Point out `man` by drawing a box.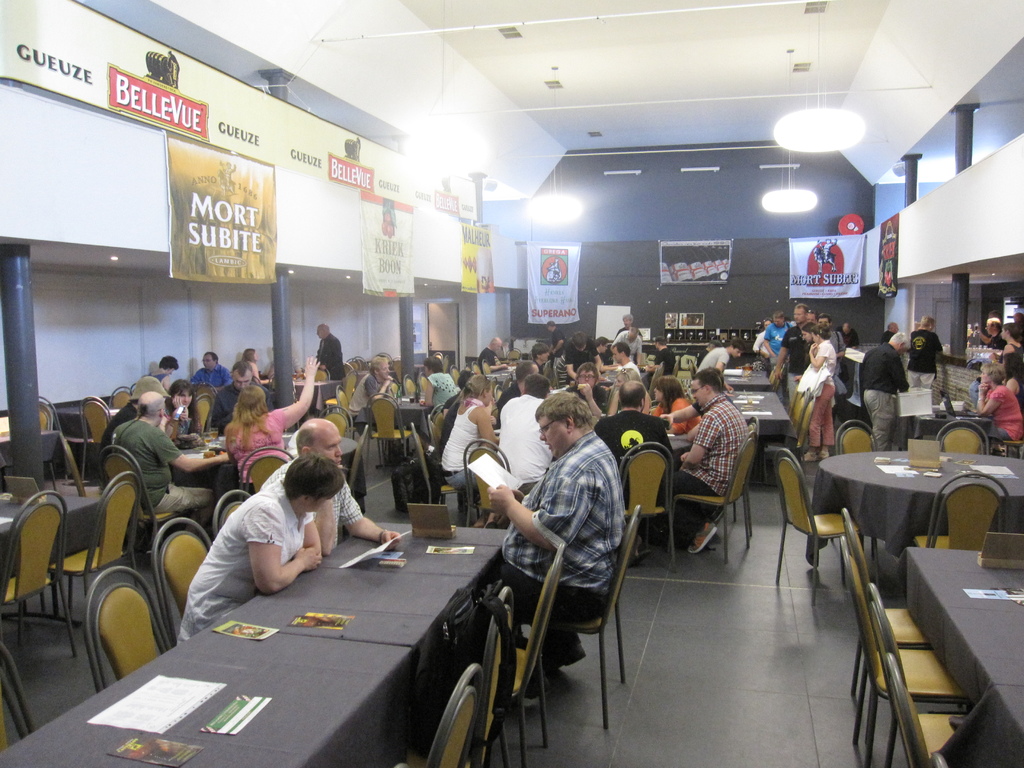
(692, 340, 740, 392).
